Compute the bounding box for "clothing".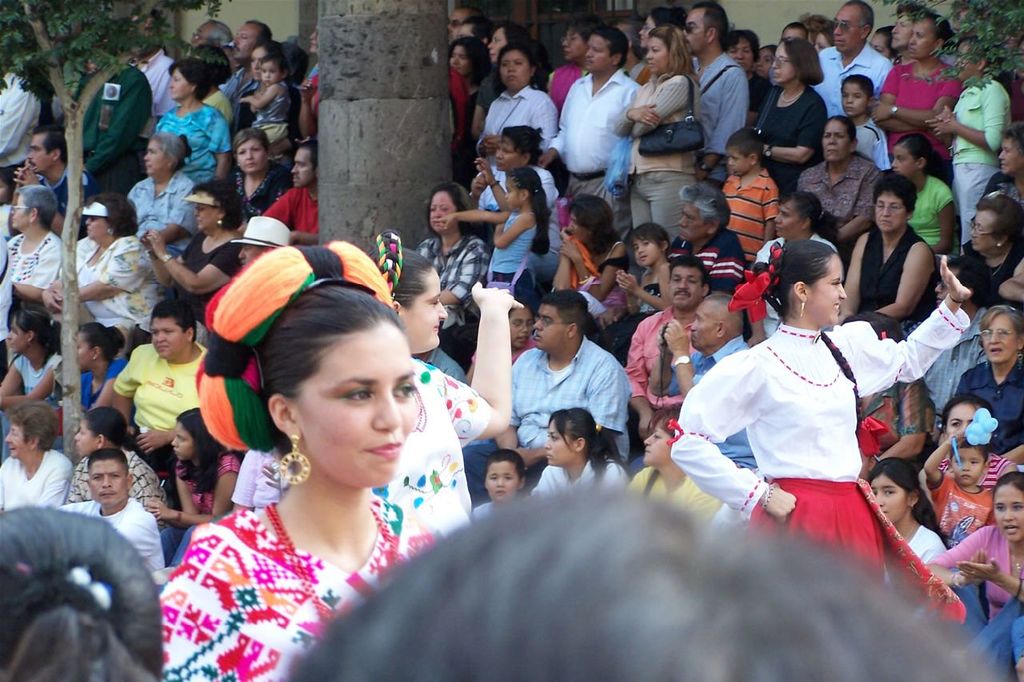
box(754, 85, 821, 181).
